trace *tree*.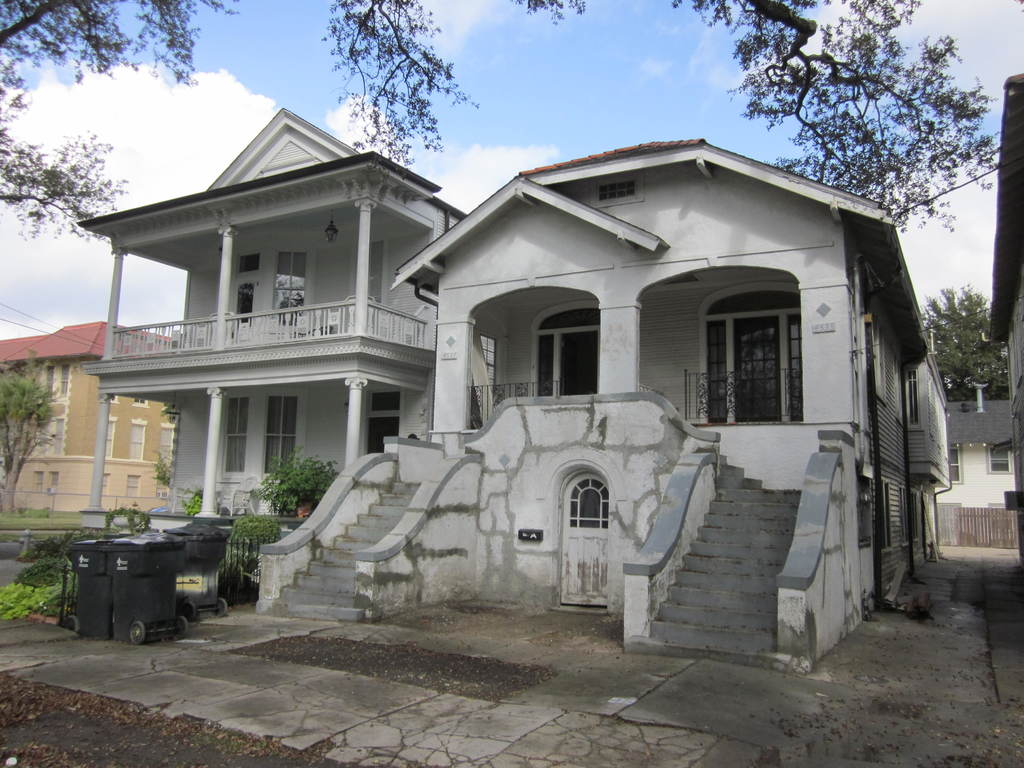
Traced to [left=14, top=532, right=75, bottom=584].
